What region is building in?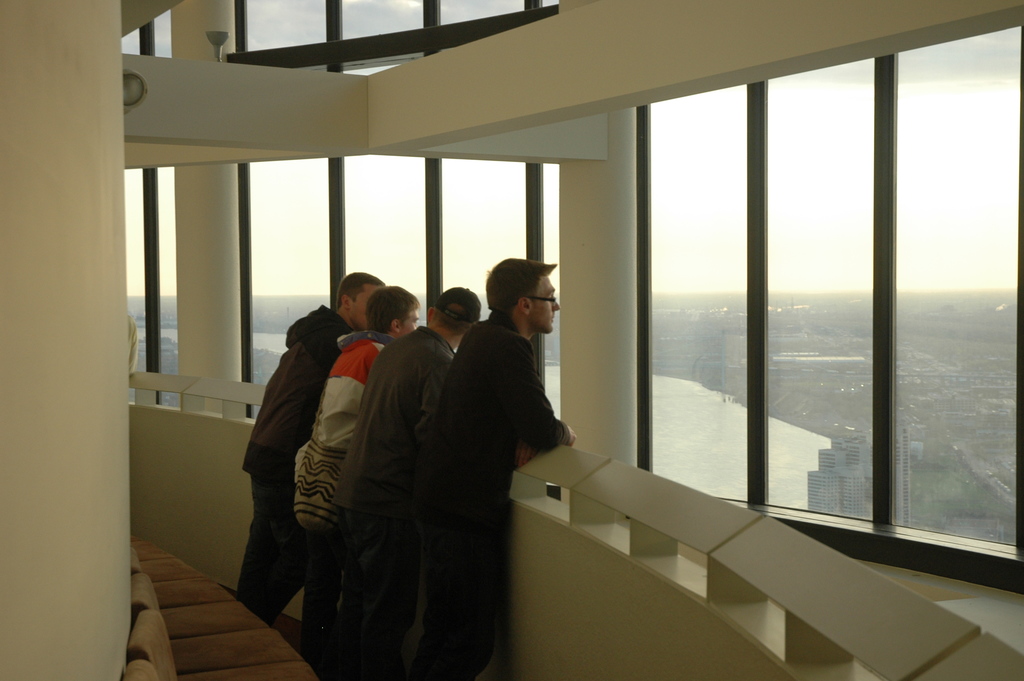
{"x1": 0, "y1": 0, "x2": 1023, "y2": 680}.
